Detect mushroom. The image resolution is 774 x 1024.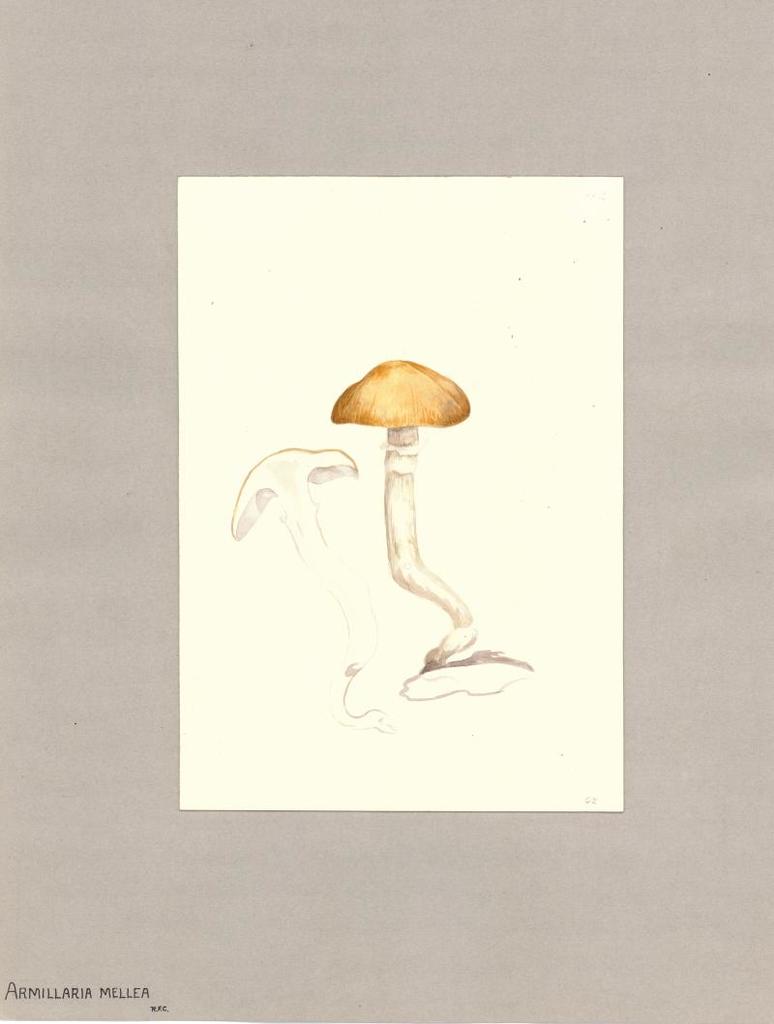
bbox(230, 448, 383, 682).
